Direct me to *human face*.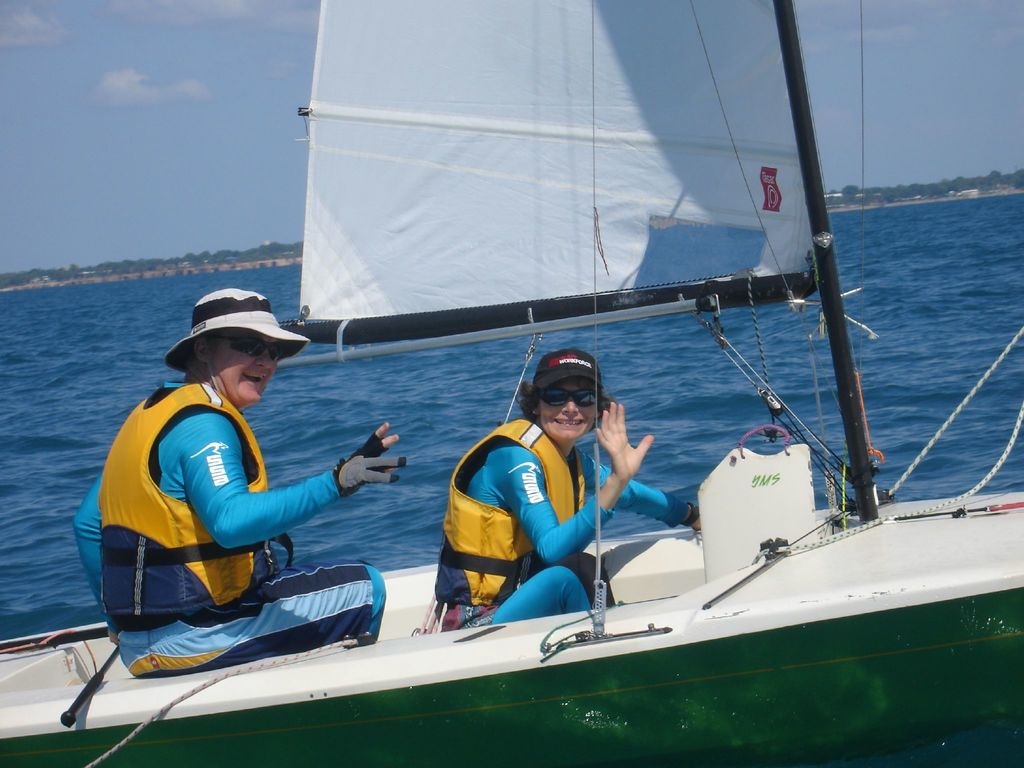
Direction: (x1=540, y1=375, x2=599, y2=441).
